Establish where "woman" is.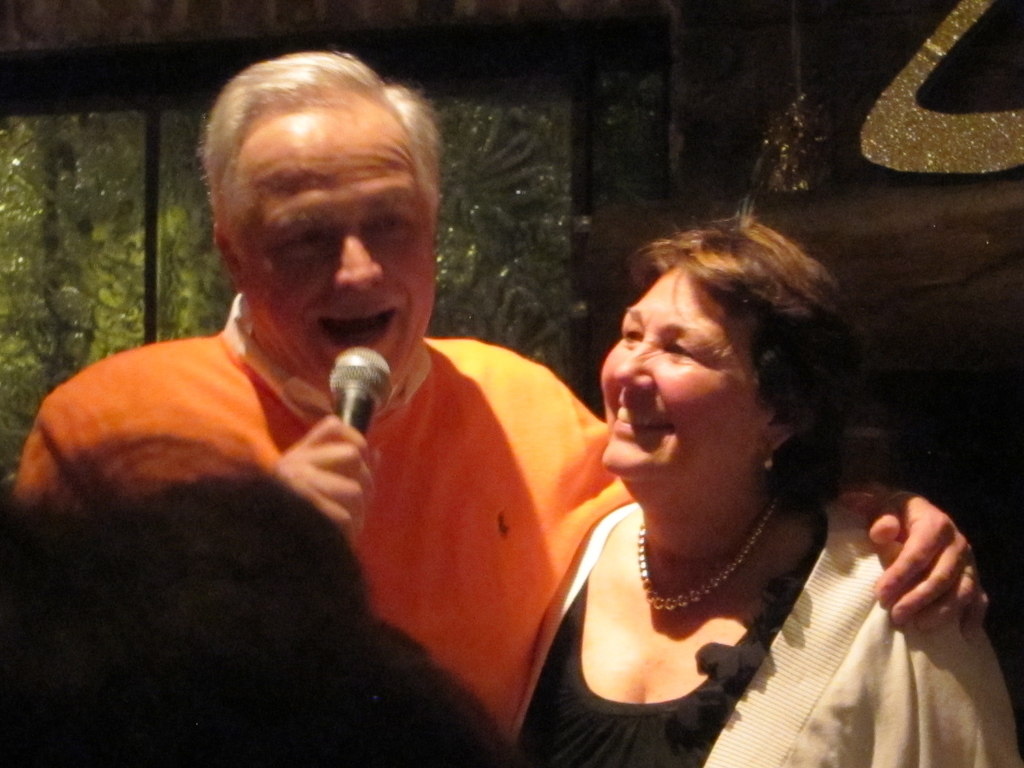
Established at (490, 180, 961, 763).
